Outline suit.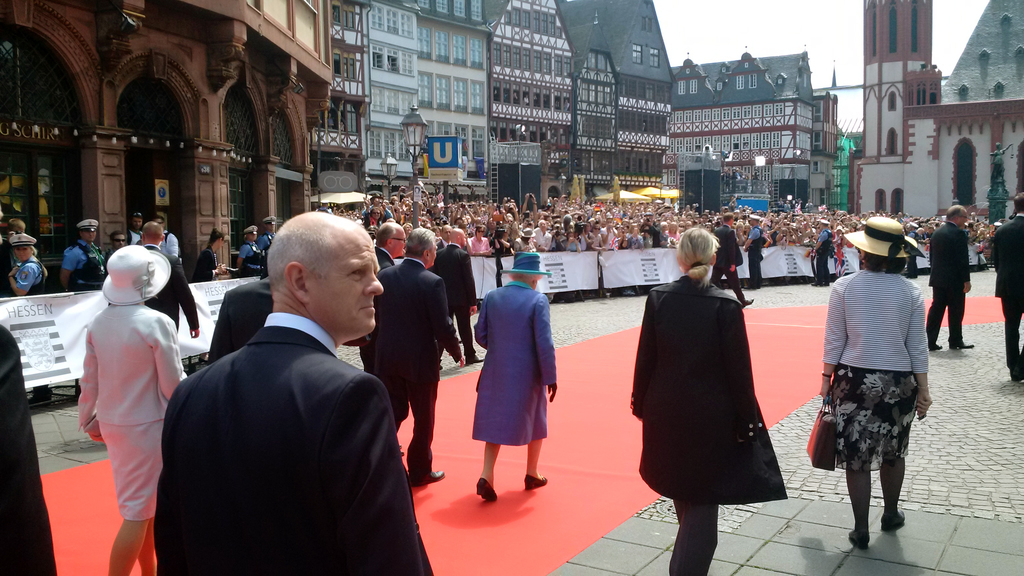
Outline: bbox=[433, 244, 480, 363].
